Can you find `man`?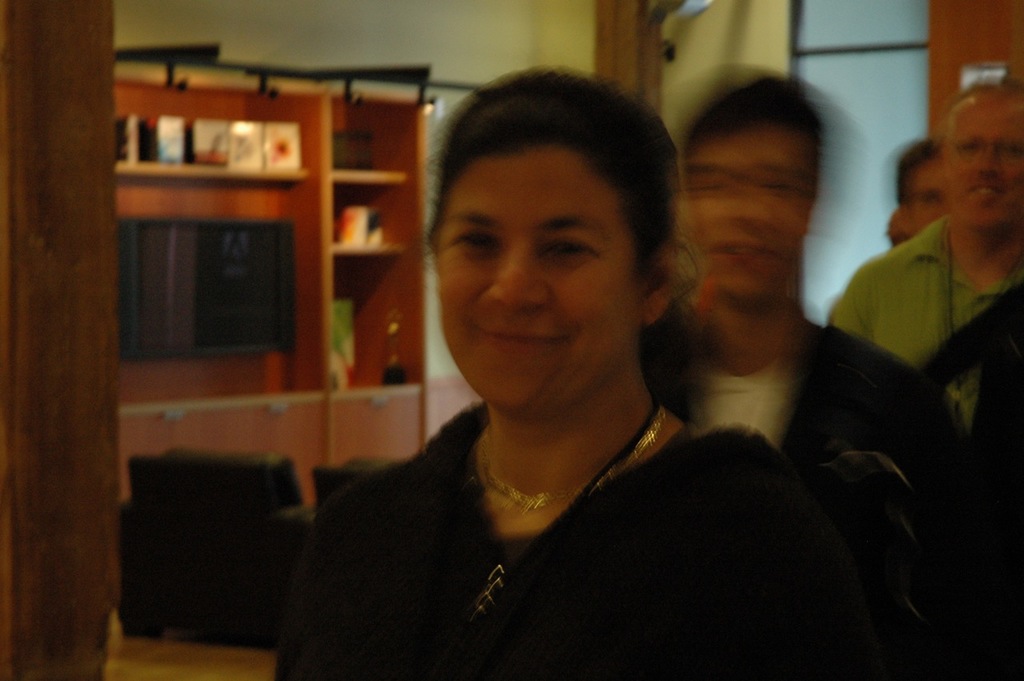
Yes, bounding box: 822,79,1023,363.
